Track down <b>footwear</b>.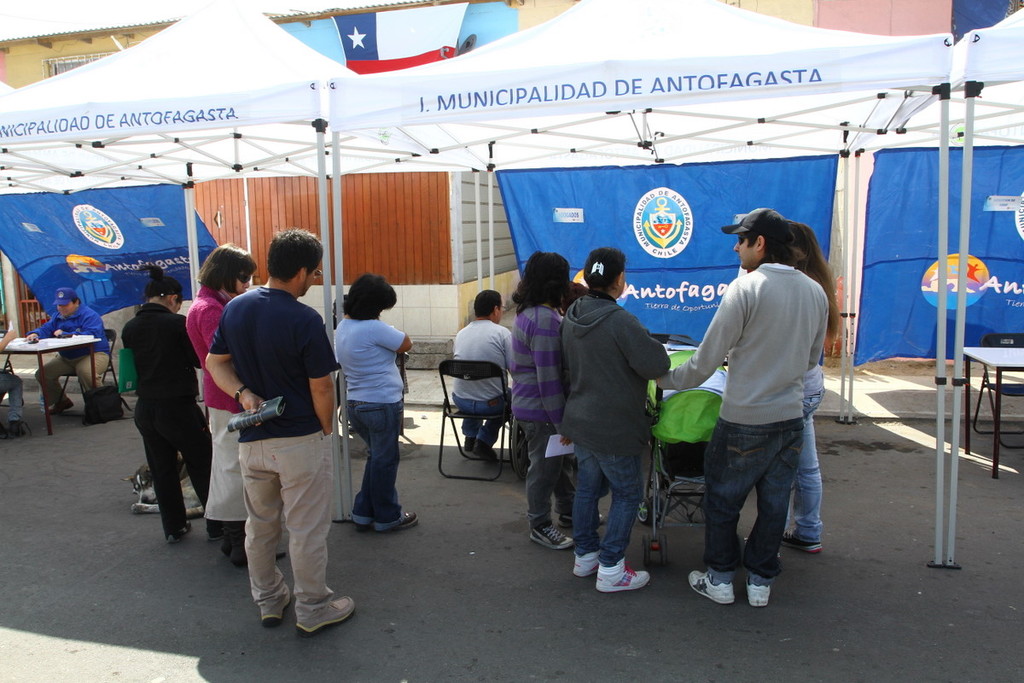
Tracked to [472,443,503,463].
